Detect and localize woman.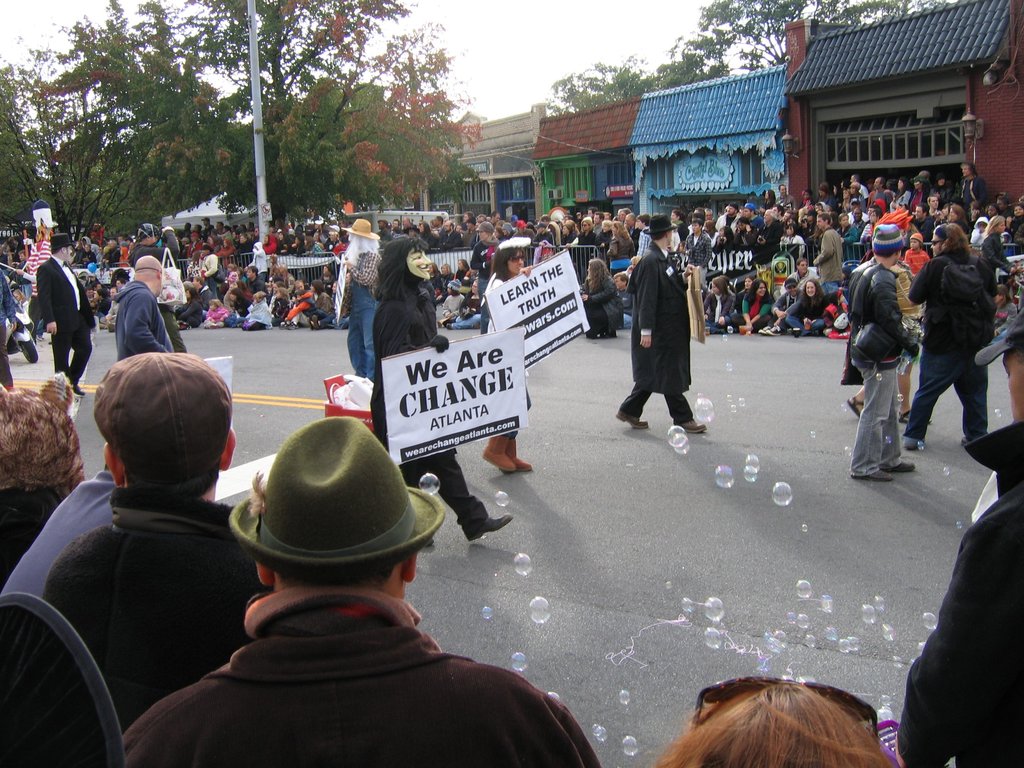
Localized at crop(934, 202, 971, 234).
